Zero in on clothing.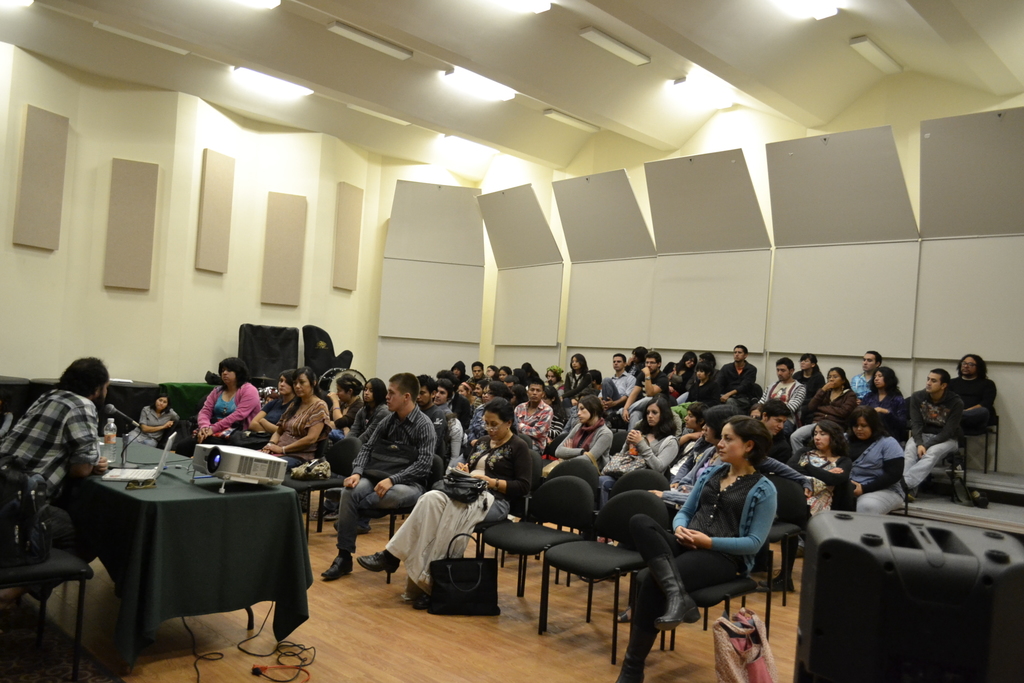
Zeroed in: <bbox>515, 390, 552, 472</bbox>.
